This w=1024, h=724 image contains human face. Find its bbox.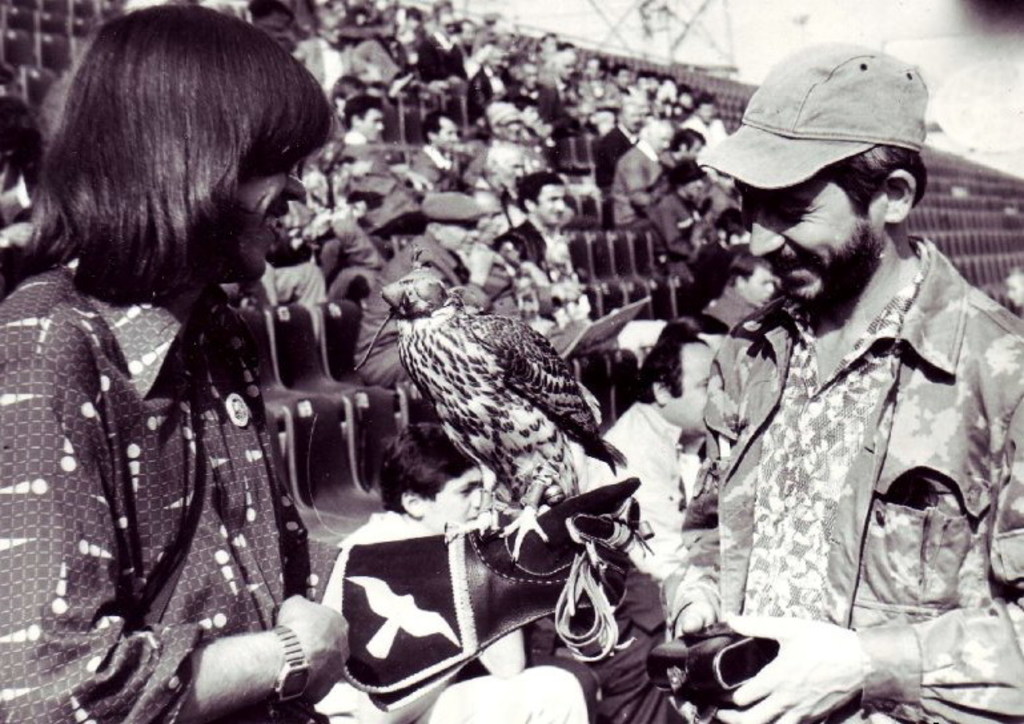
x1=557, y1=53, x2=578, y2=83.
